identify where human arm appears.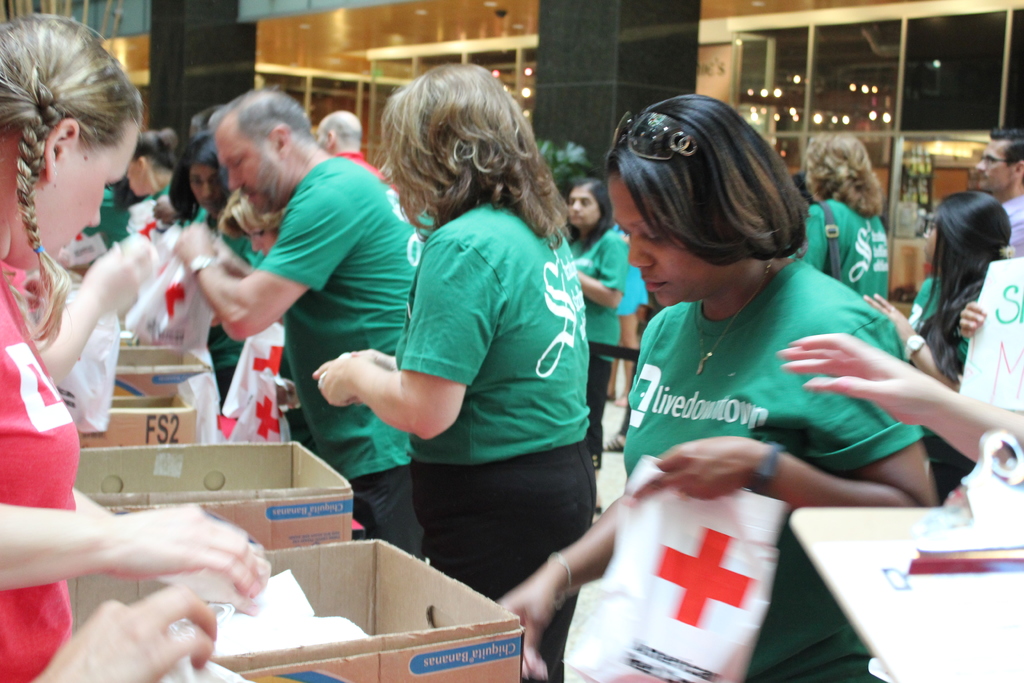
Appears at Rect(861, 285, 970, 399).
